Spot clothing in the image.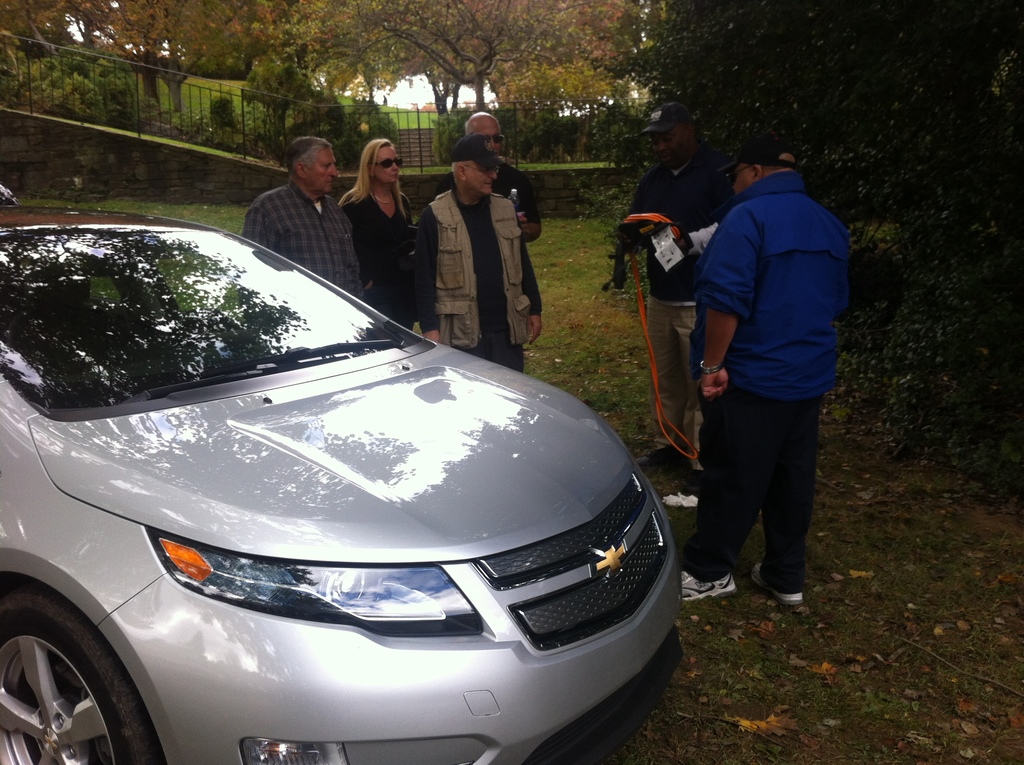
clothing found at 339, 193, 417, 321.
